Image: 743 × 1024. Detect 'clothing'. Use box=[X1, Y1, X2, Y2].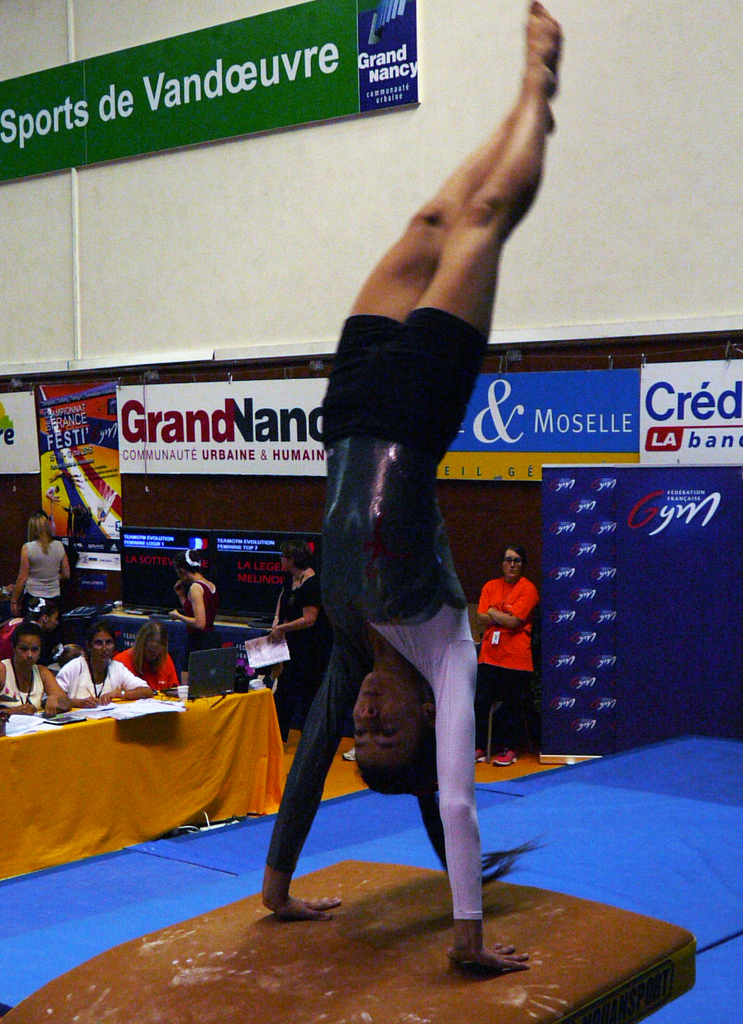
box=[24, 543, 73, 615].
